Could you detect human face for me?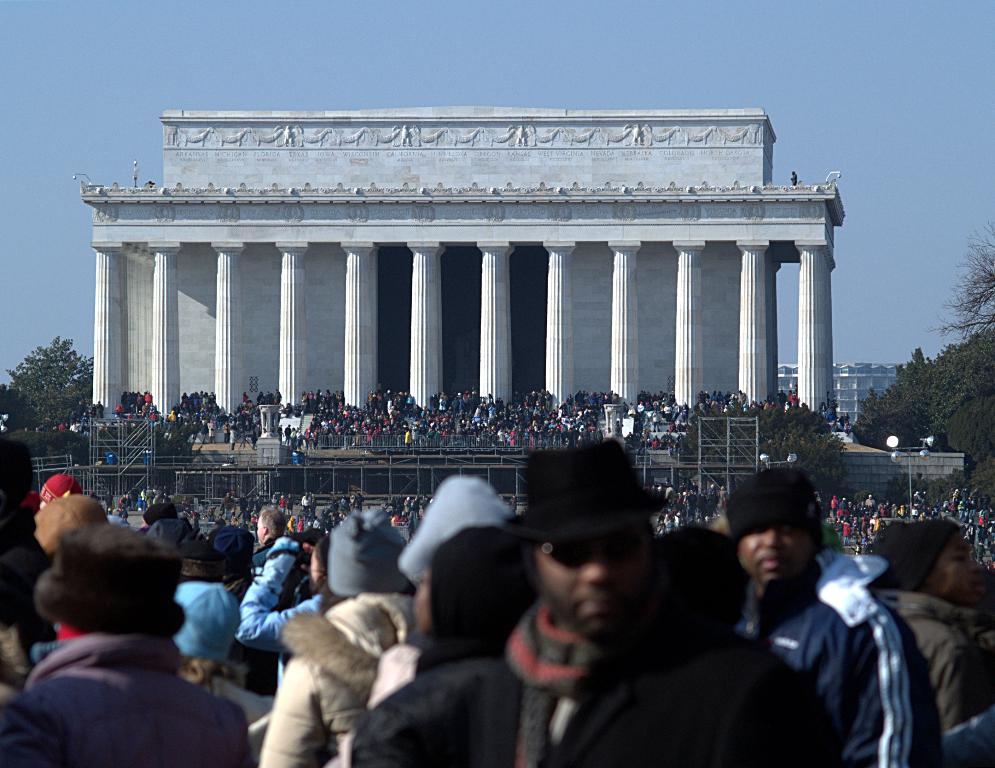
Detection result: x1=938 y1=540 x2=979 y2=606.
